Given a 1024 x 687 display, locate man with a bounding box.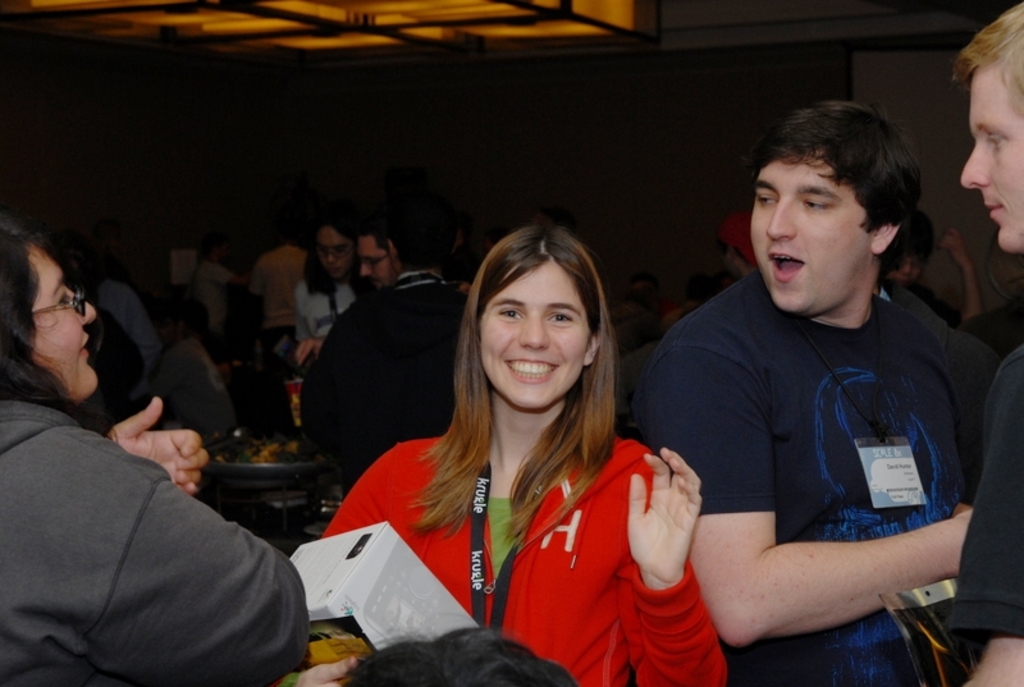
Located: BBox(945, 0, 1023, 686).
